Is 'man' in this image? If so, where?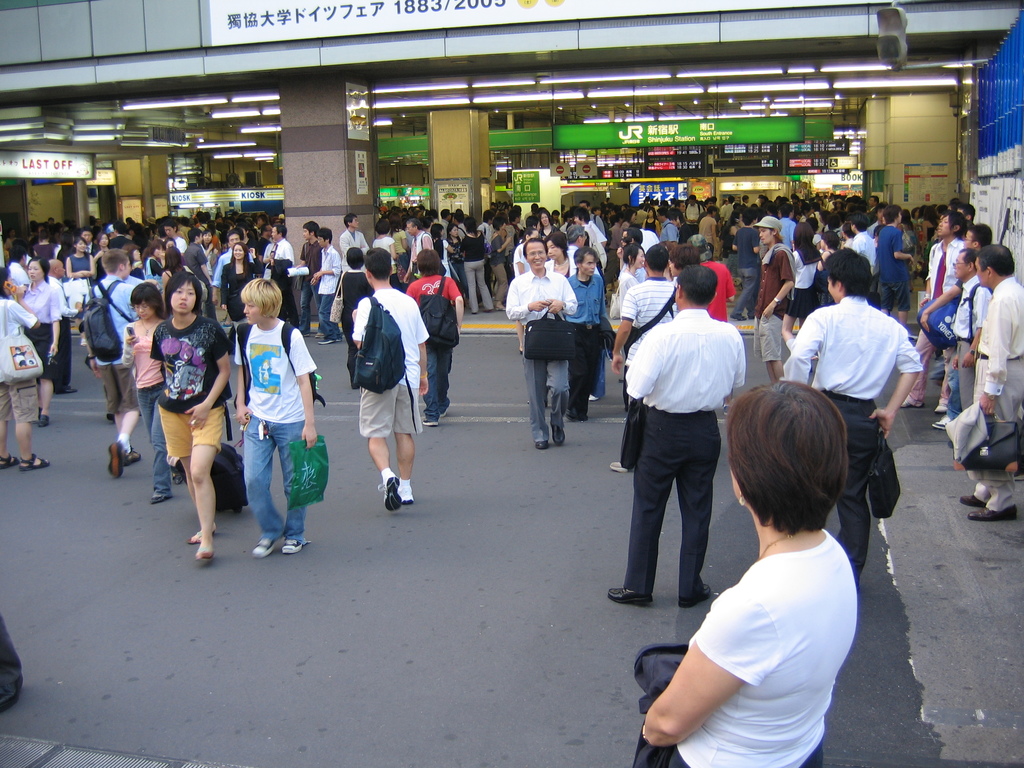
Yes, at {"x1": 951, "y1": 244, "x2": 992, "y2": 424}.
